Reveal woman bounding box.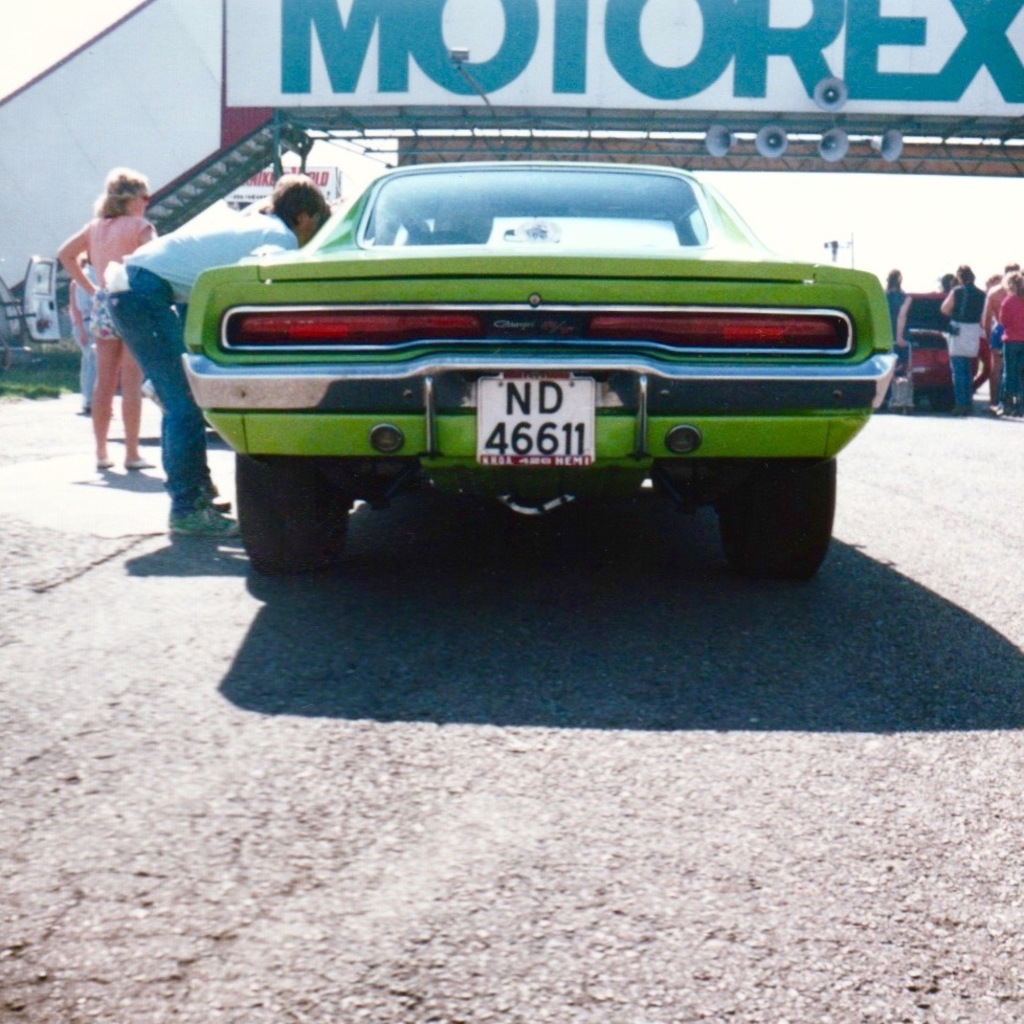
Revealed: crop(933, 257, 995, 426).
